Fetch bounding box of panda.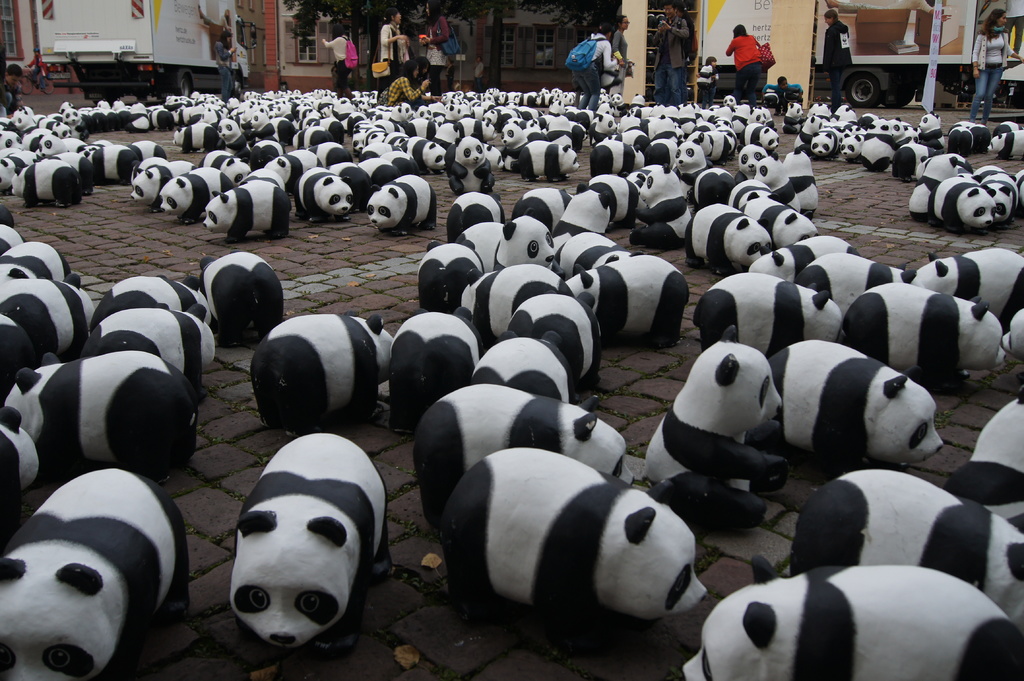
Bbox: left=0, top=405, right=39, bottom=537.
